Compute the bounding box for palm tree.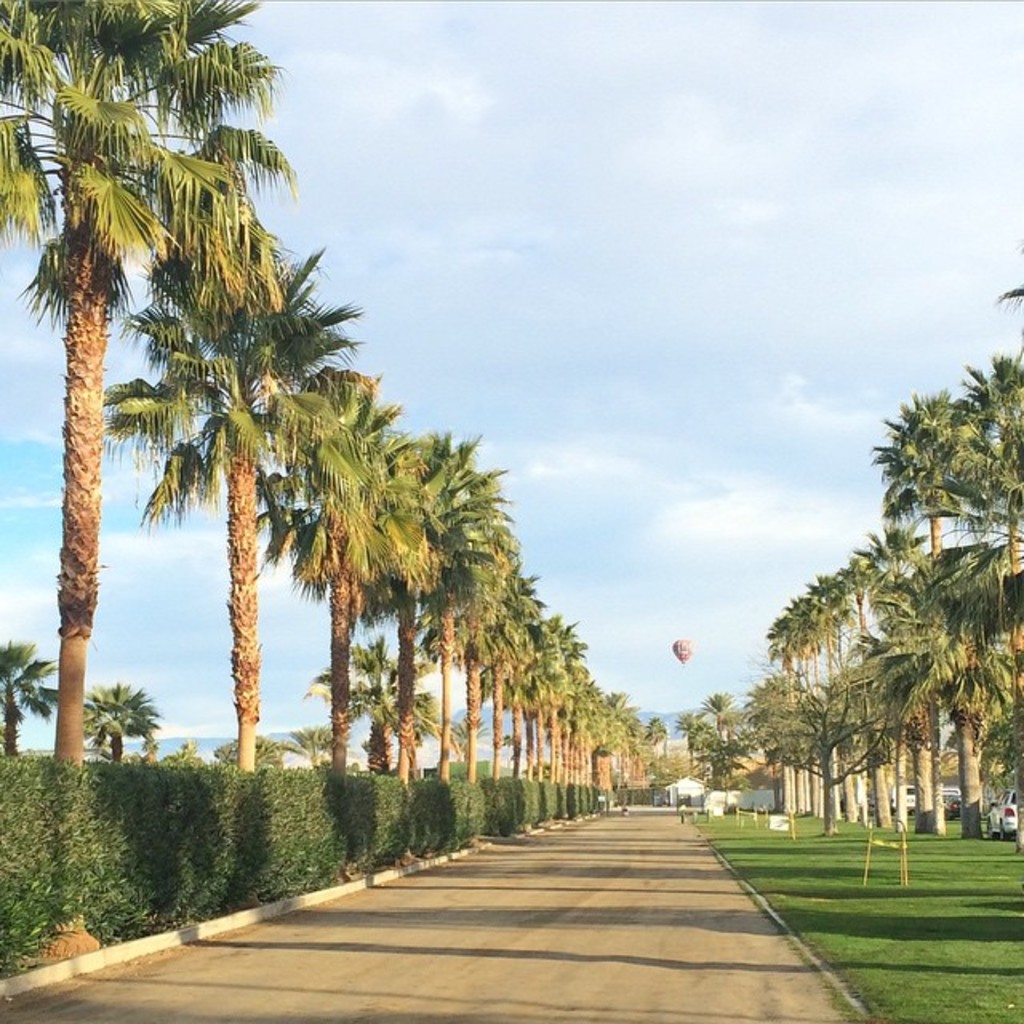
Rect(581, 693, 653, 770).
